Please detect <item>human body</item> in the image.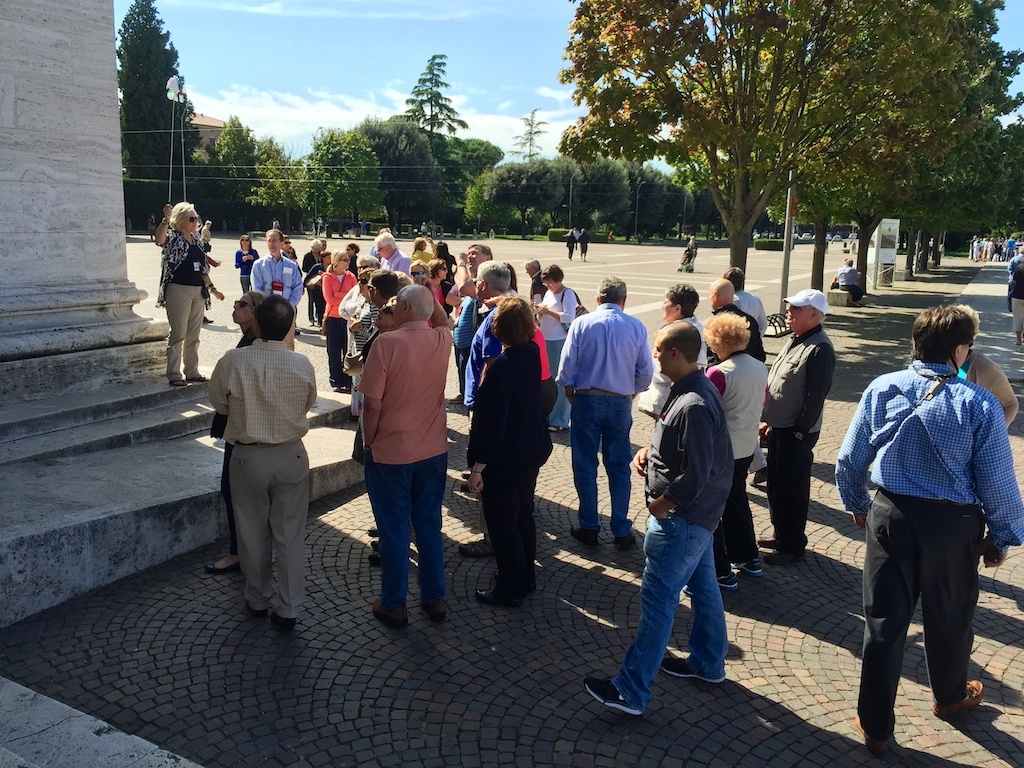
x1=1008 y1=247 x2=1023 y2=278.
